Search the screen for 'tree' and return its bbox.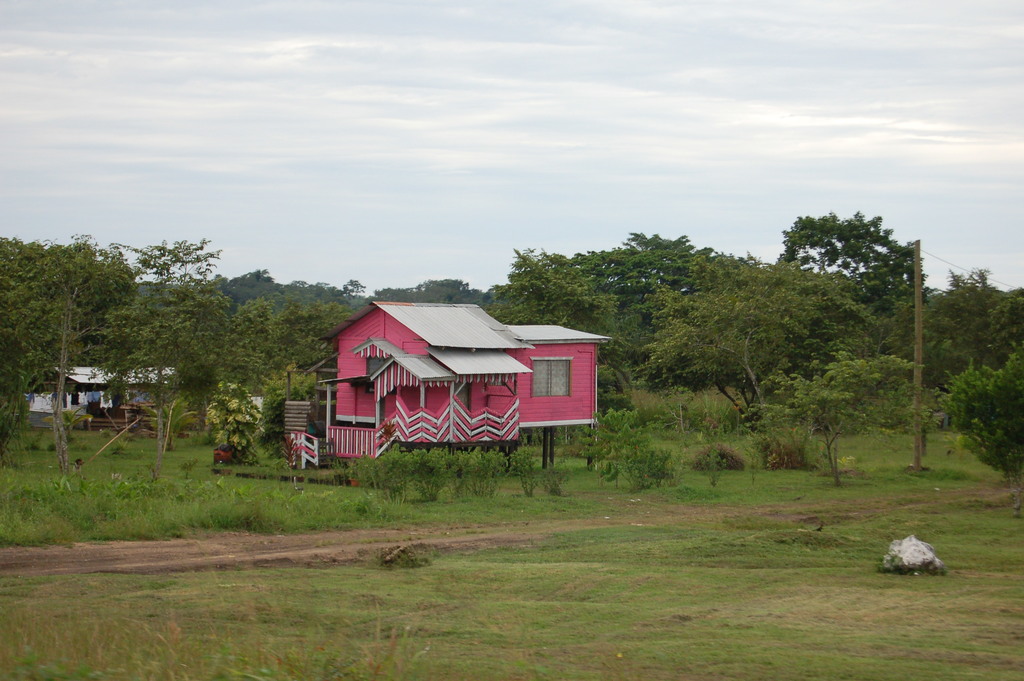
Found: locate(362, 270, 485, 304).
